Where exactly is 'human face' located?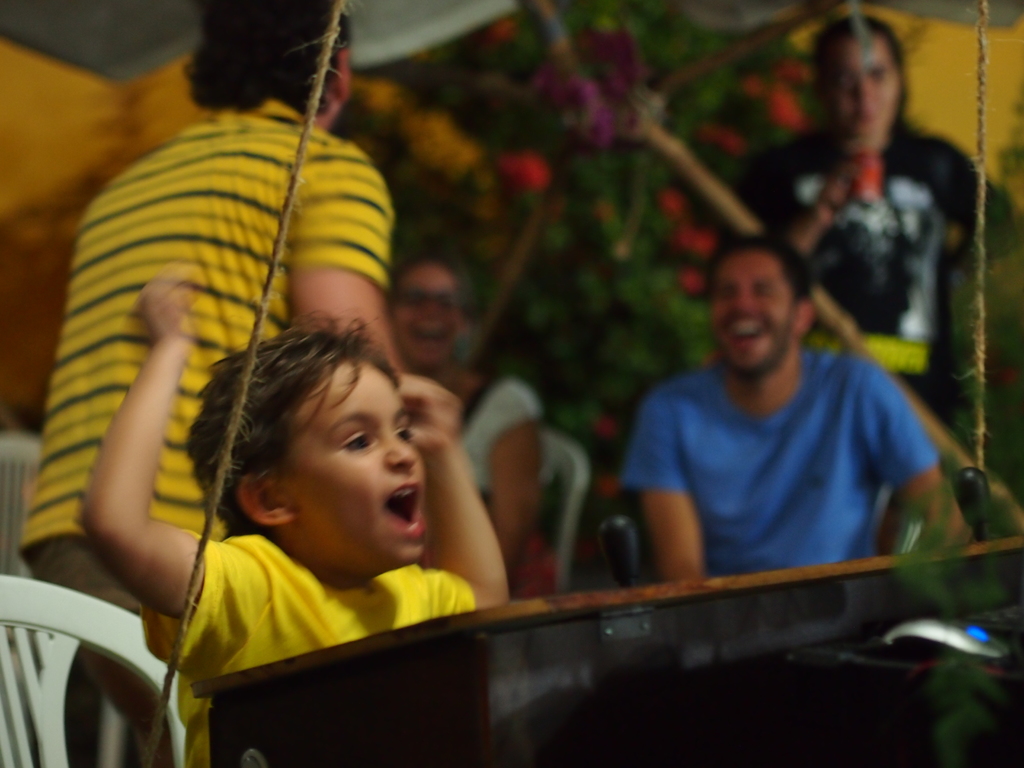
Its bounding box is {"left": 828, "top": 35, "right": 901, "bottom": 141}.
